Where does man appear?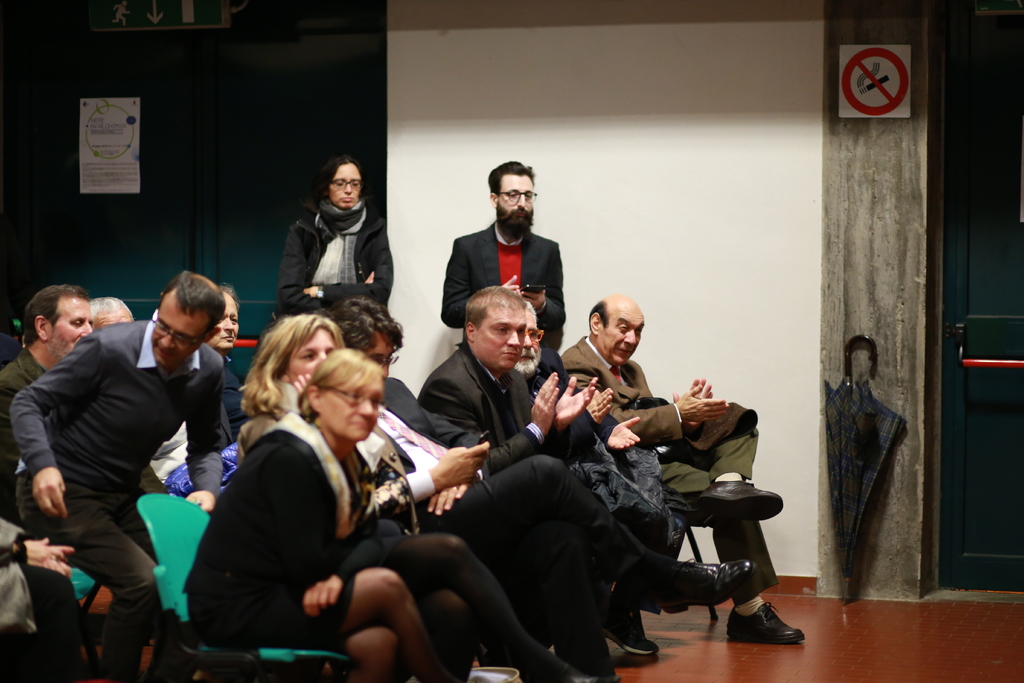
Appears at region(331, 294, 758, 671).
